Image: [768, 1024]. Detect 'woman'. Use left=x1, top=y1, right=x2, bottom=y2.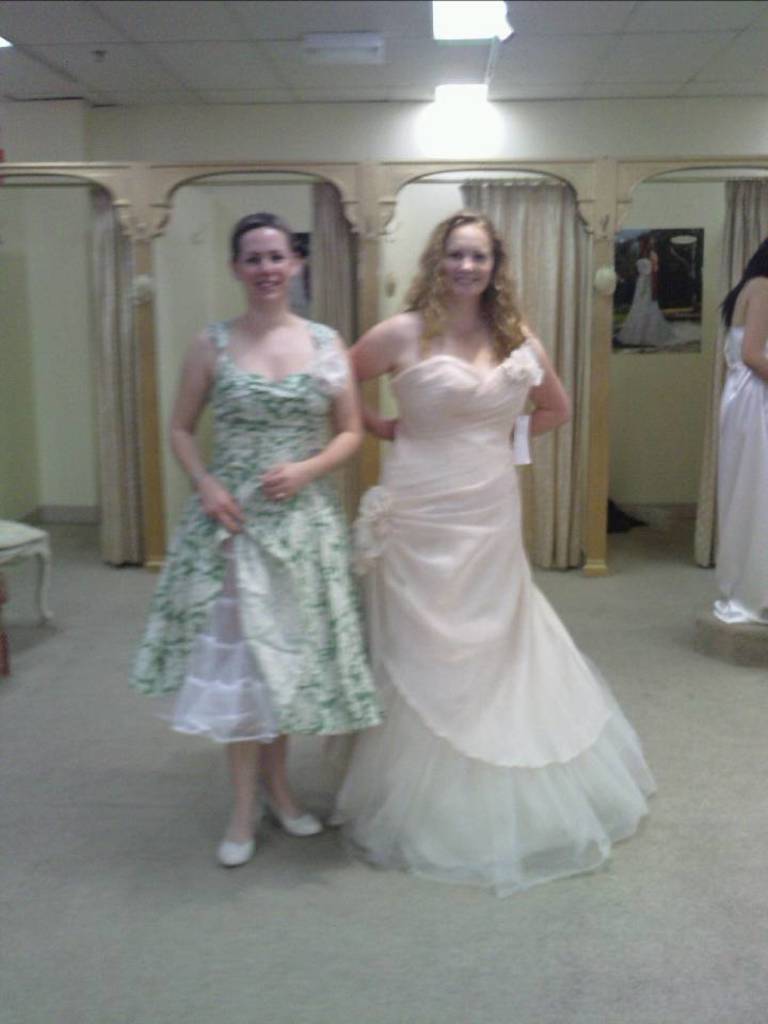
left=320, top=162, right=647, bottom=916.
